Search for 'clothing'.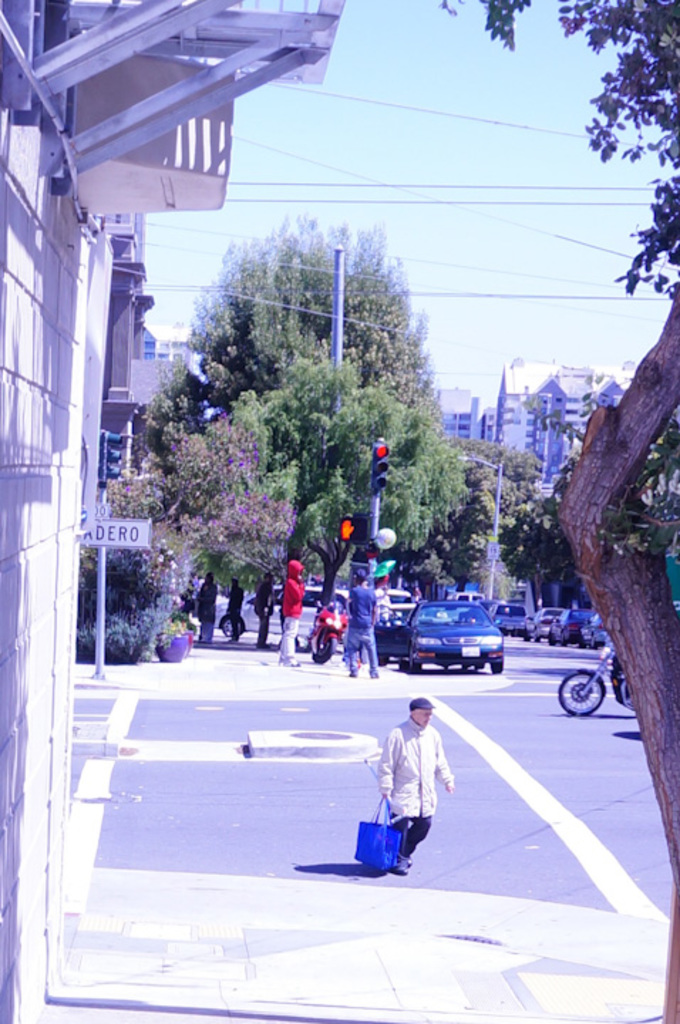
Found at box=[347, 587, 383, 674].
